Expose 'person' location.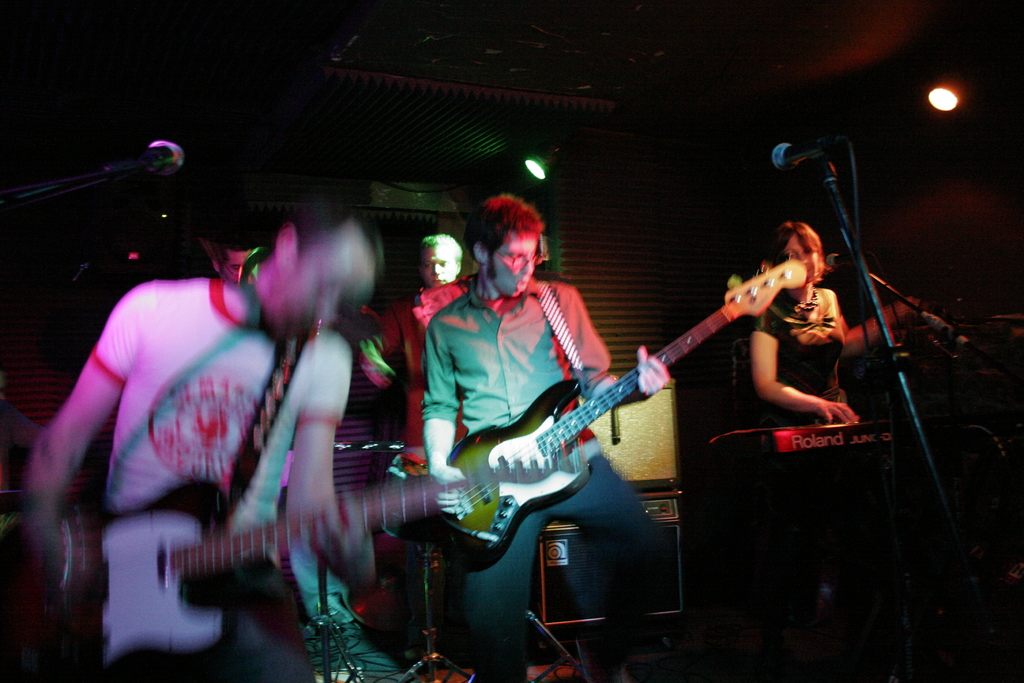
Exposed at box=[745, 222, 942, 424].
